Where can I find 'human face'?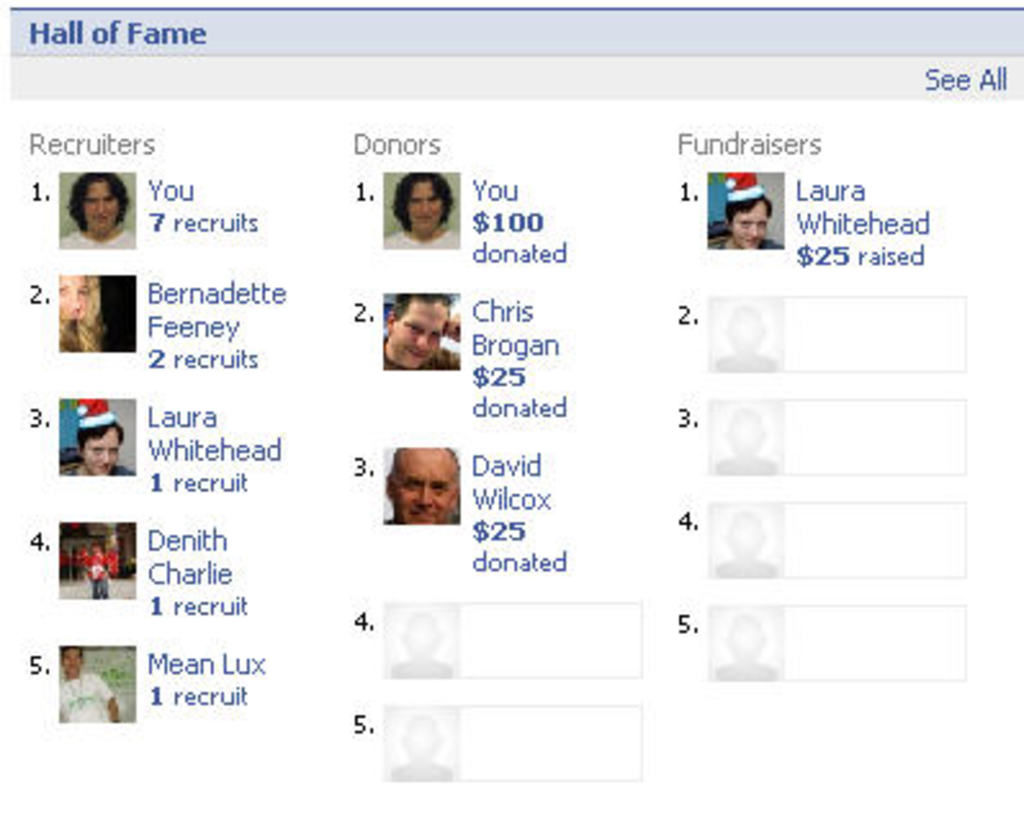
You can find it at {"x1": 82, "y1": 430, "x2": 116, "y2": 476}.
